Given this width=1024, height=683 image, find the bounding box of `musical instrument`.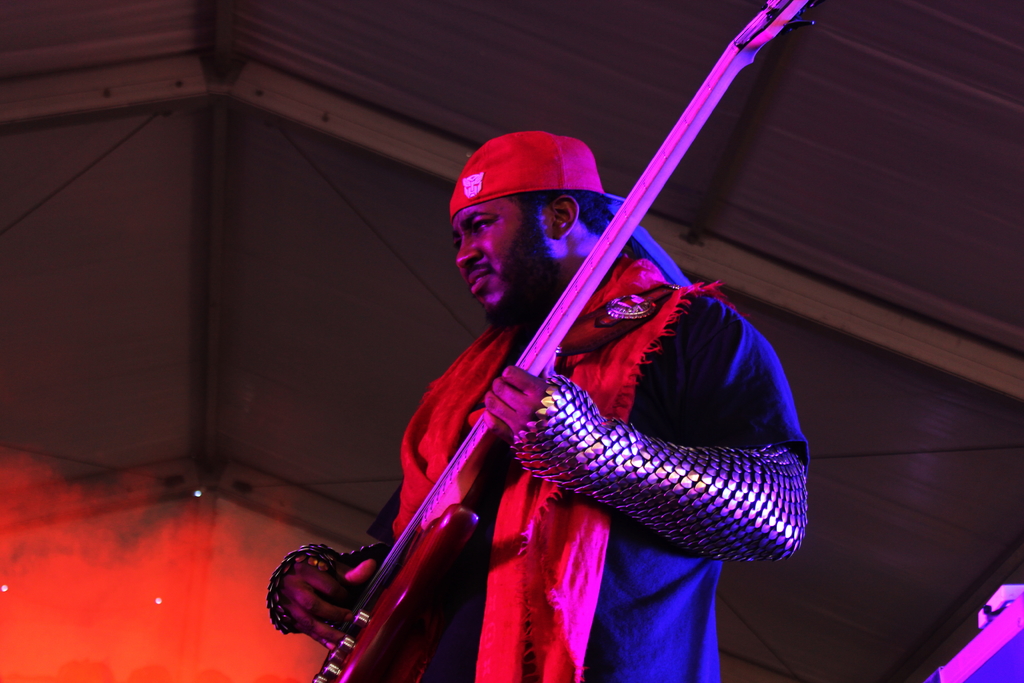
select_region(316, 0, 813, 682).
